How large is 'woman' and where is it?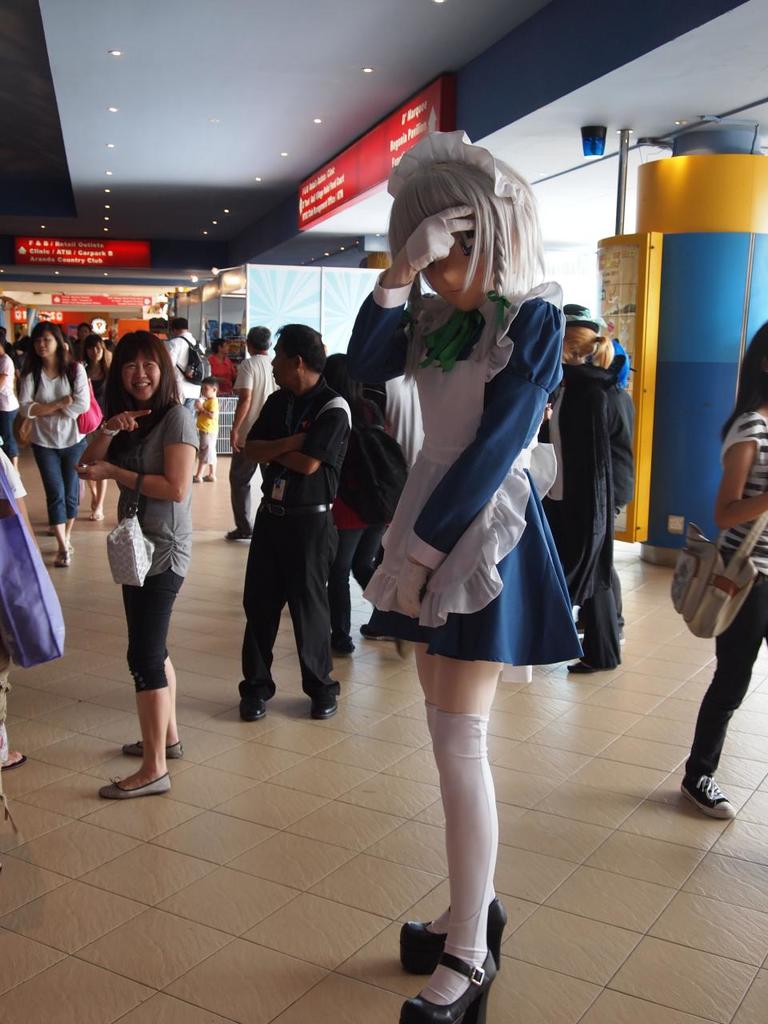
Bounding box: <box>14,312,110,573</box>.
